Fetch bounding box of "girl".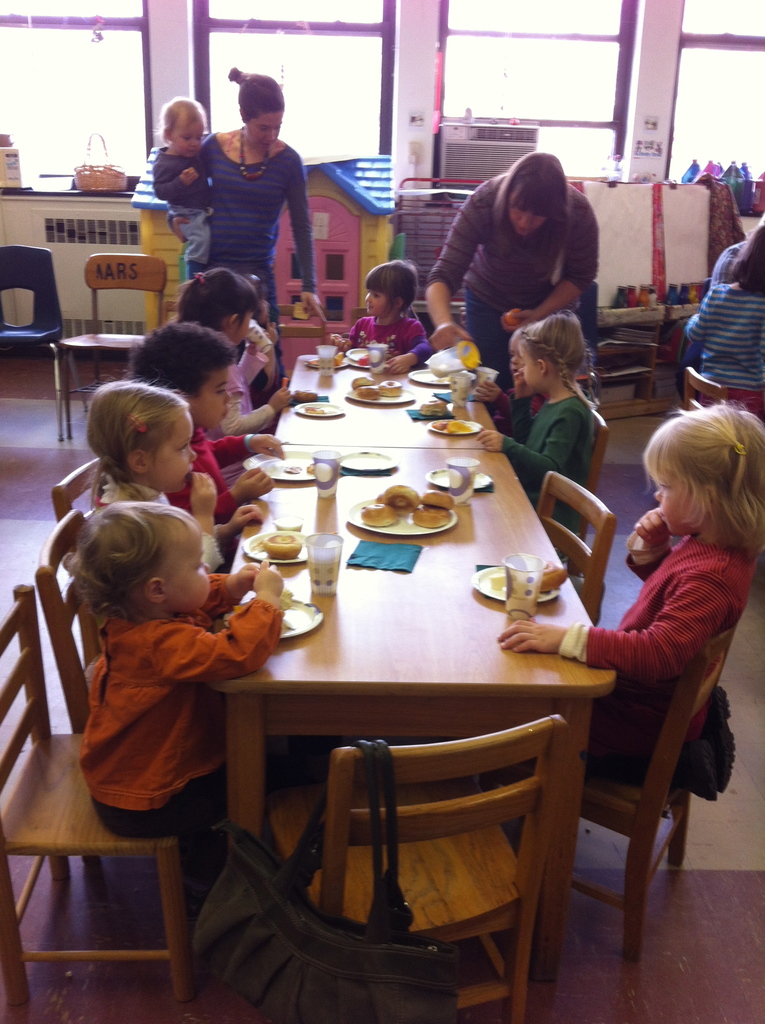
Bbox: 68, 497, 287, 927.
